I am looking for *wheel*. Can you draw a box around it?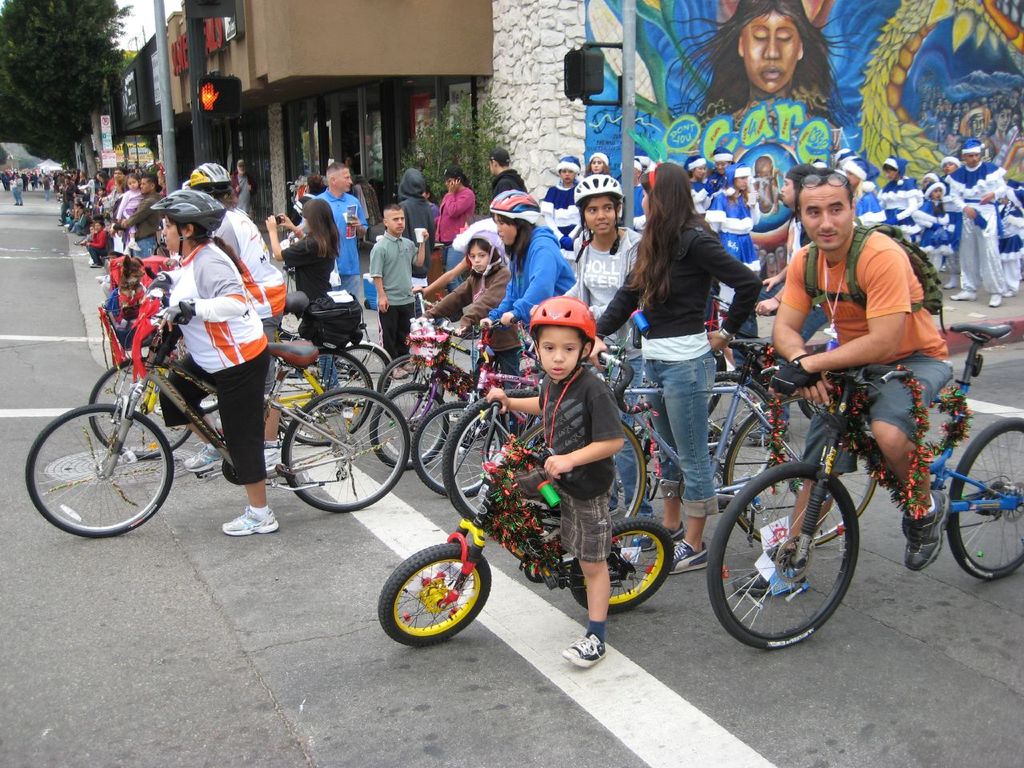
Sure, the bounding box is box(400, 380, 496, 502).
